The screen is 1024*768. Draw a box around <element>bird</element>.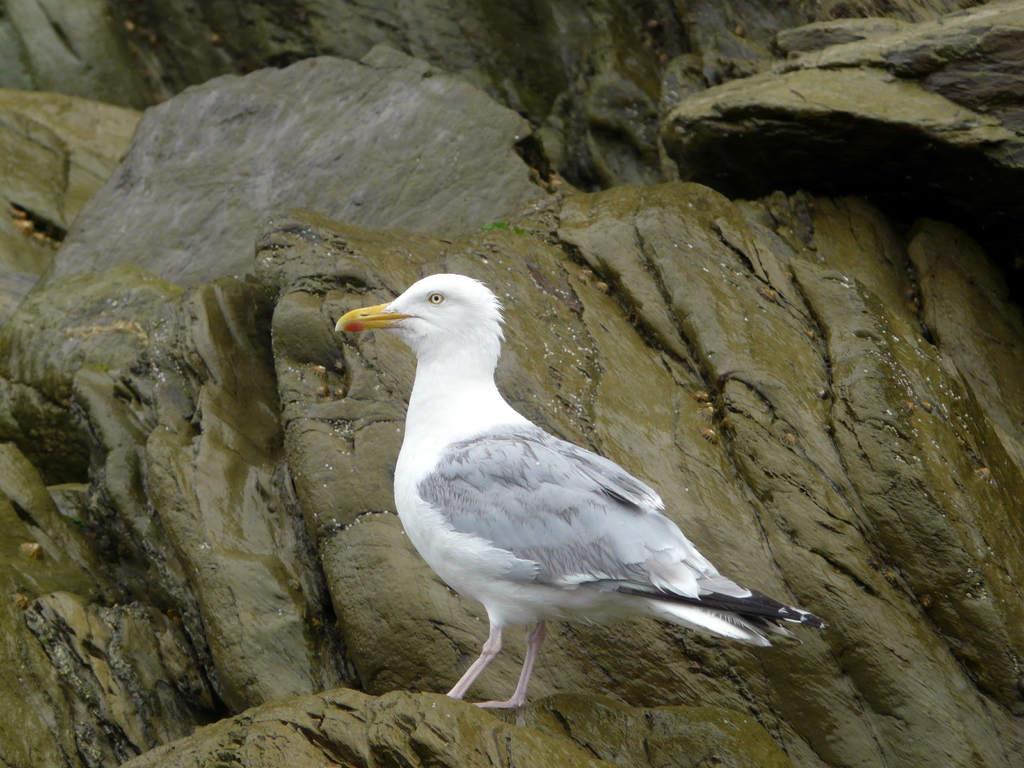
336/273/796/703.
